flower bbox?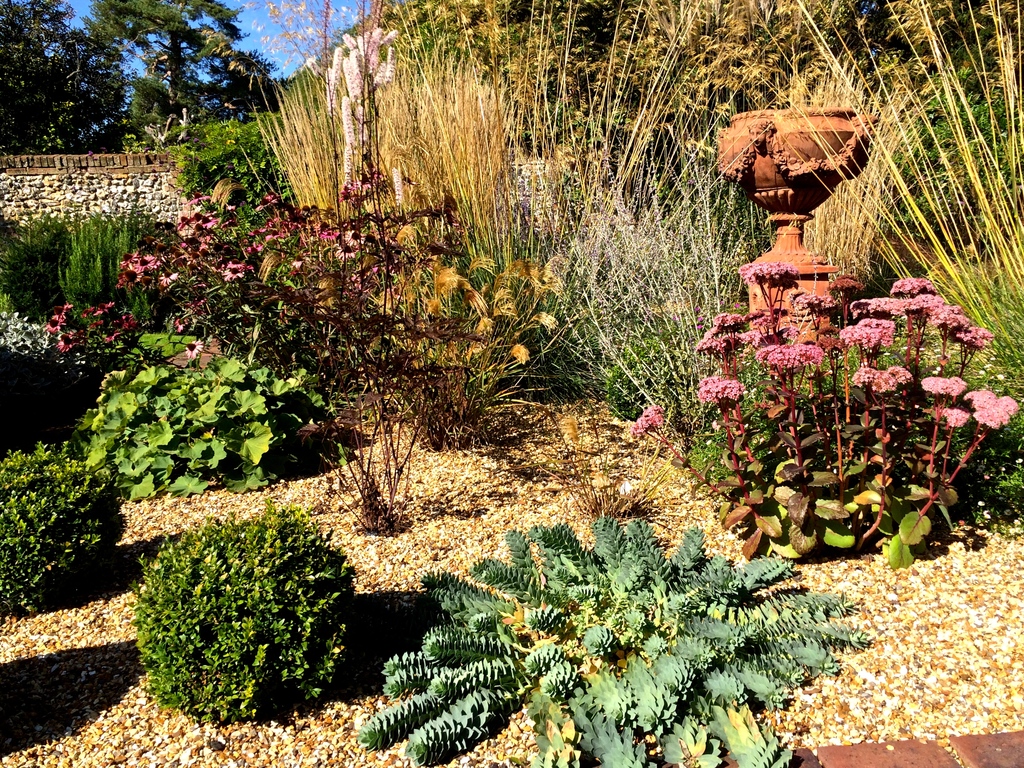
<bbox>849, 368, 915, 396</bbox>
